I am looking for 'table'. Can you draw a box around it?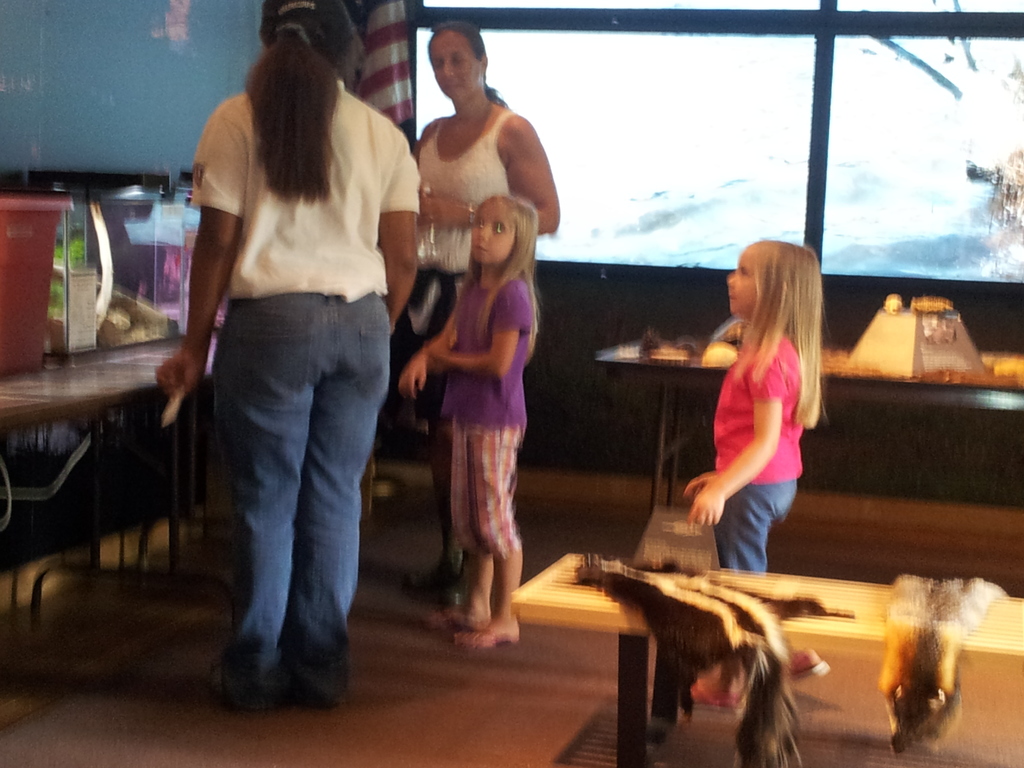
Sure, the bounding box is <region>4, 308, 177, 602</region>.
